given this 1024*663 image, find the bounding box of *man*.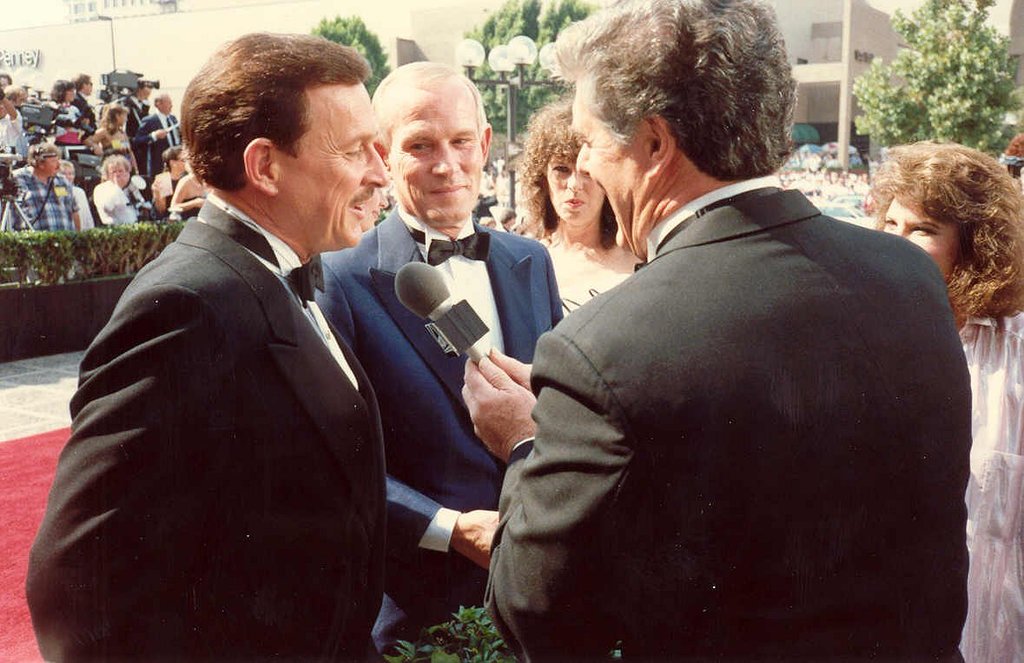
<bbox>435, 27, 990, 658</bbox>.
